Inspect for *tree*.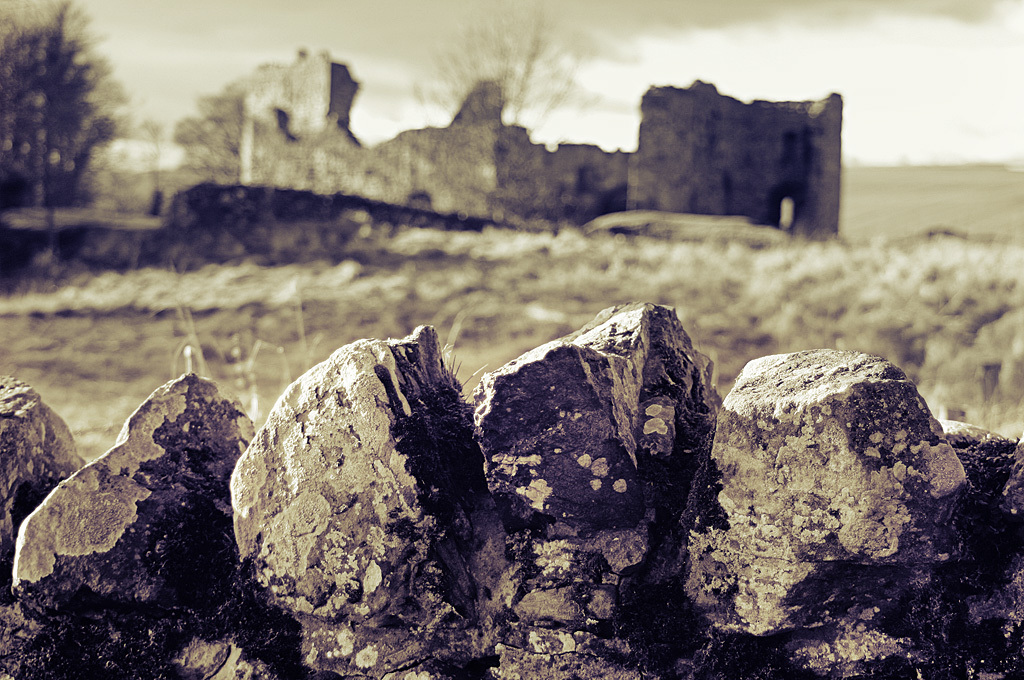
Inspection: (left=414, top=3, right=599, bottom=136).
